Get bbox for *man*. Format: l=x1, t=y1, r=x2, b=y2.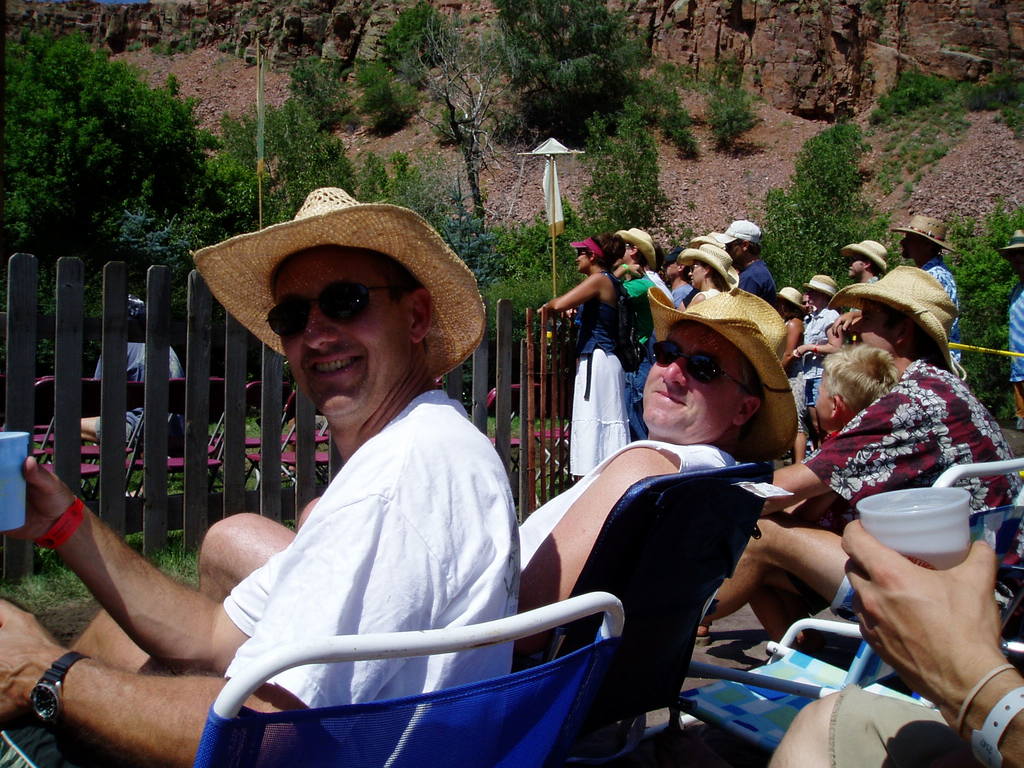
l=532, t=304, r=862, b=726.
